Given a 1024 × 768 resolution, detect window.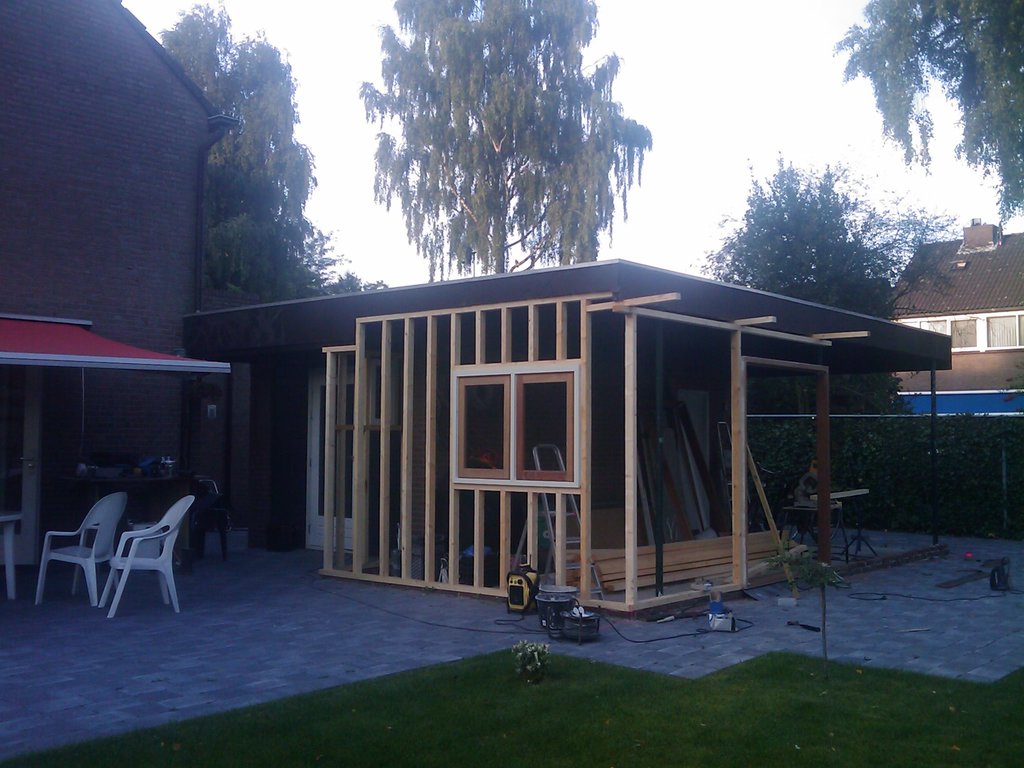
(x1=445, y1=353, x2=583, y2=496).
